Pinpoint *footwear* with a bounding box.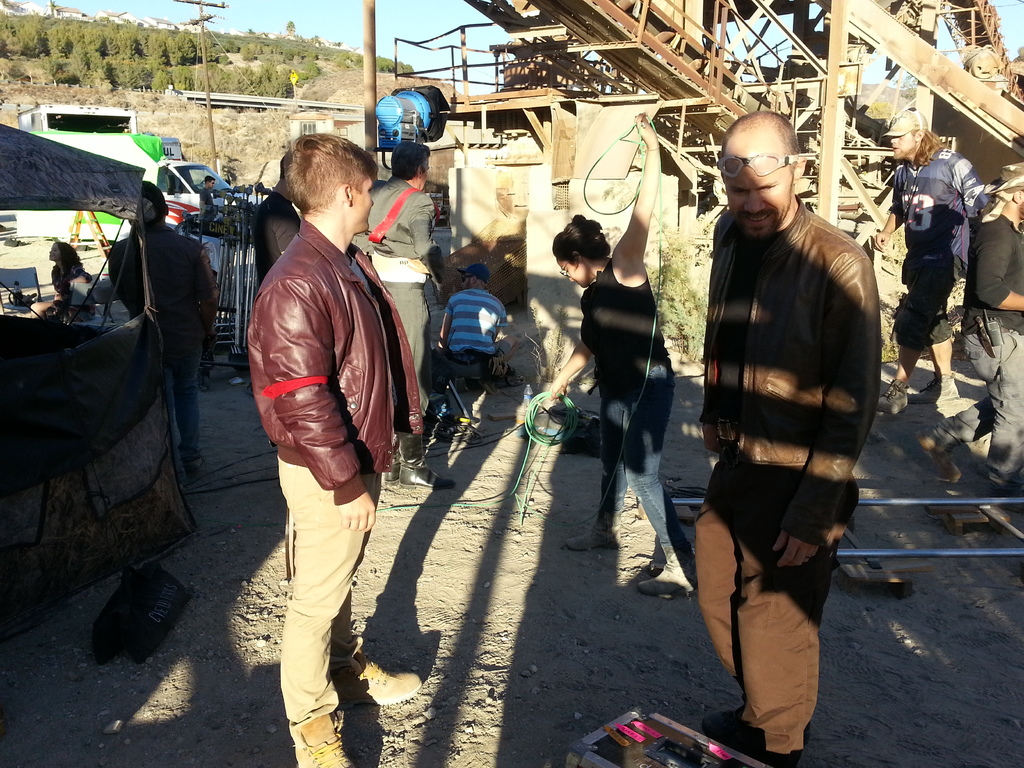
BBox(914, 429, 964, 483).
